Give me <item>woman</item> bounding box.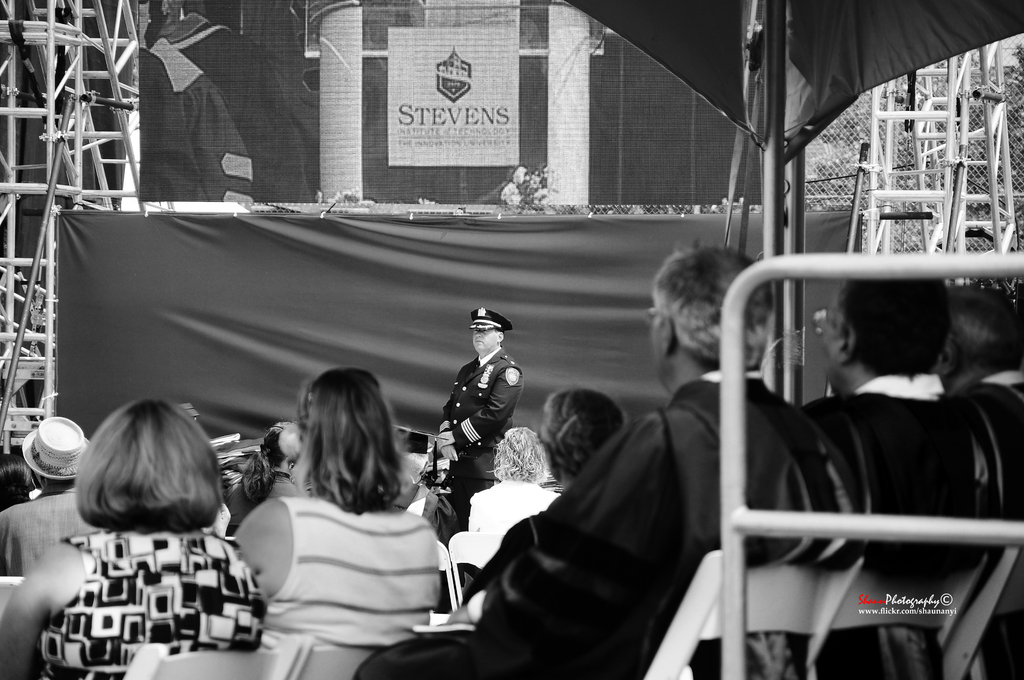
bbox=[232, 362, 454, 670].
